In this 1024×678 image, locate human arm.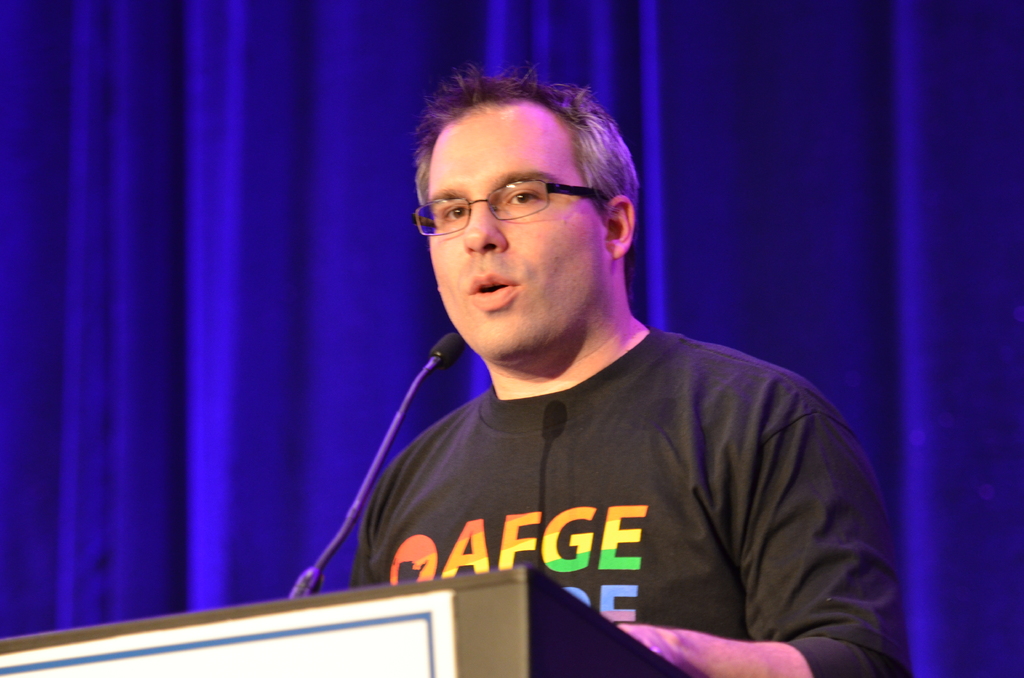
Bounding box: region(614, 423, 900, 677).
